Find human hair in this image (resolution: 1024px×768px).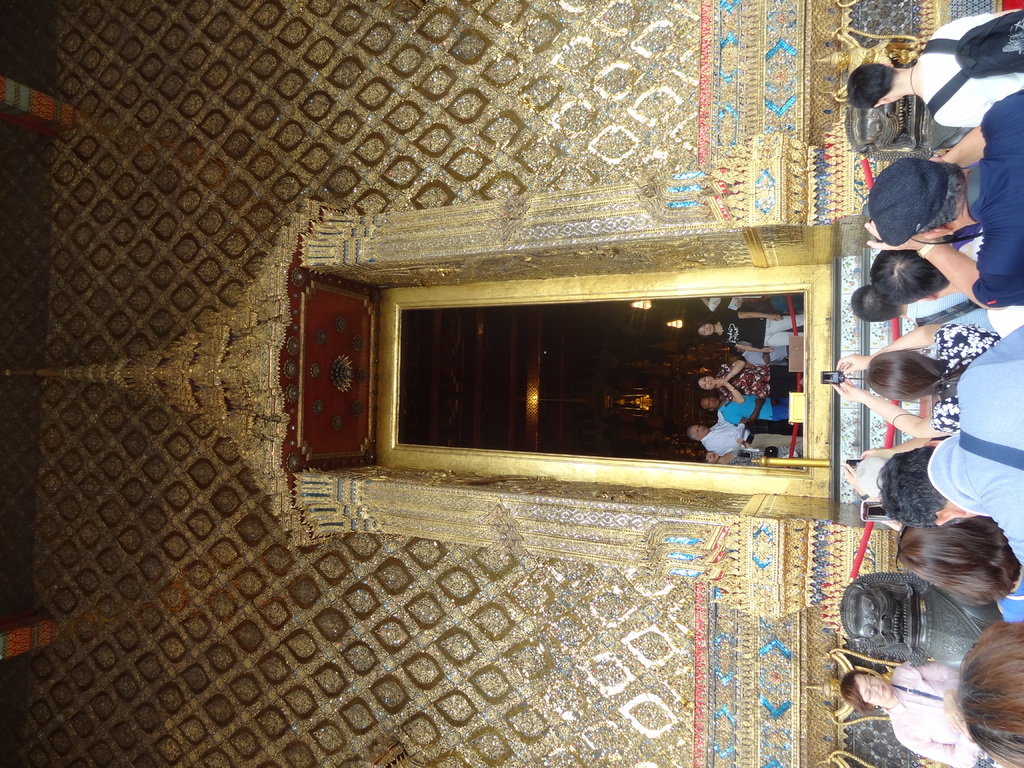
[x1=900, y1=523, x2=1018, y2=632].
